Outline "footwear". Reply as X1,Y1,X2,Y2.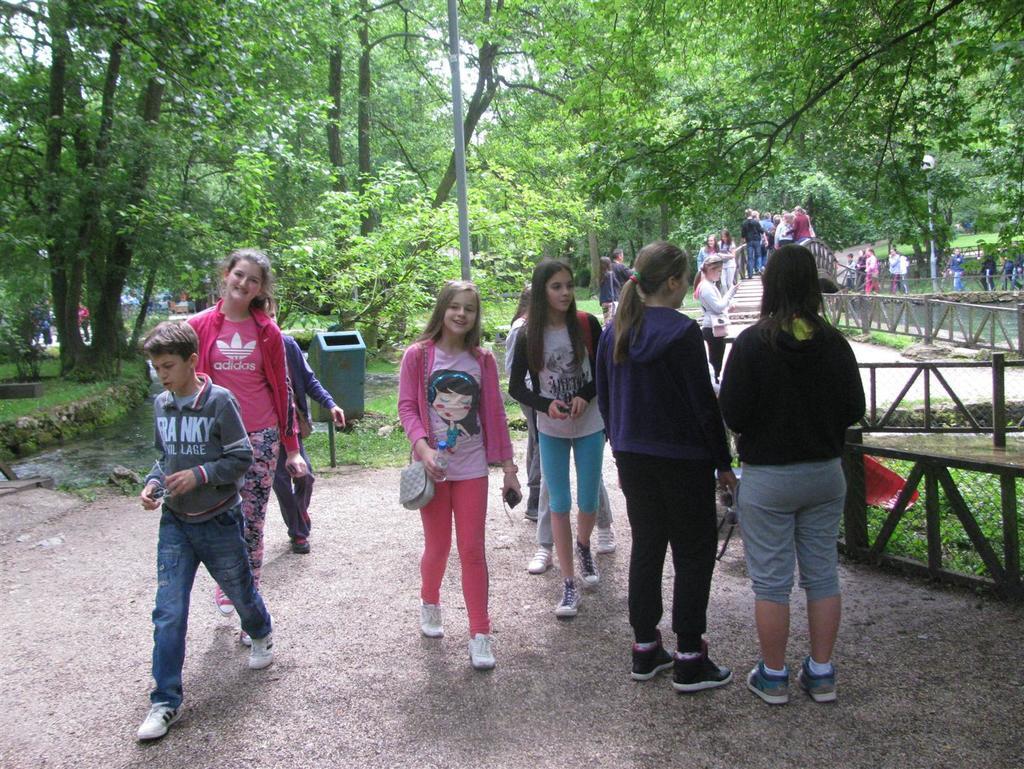
292,539,310,552.
